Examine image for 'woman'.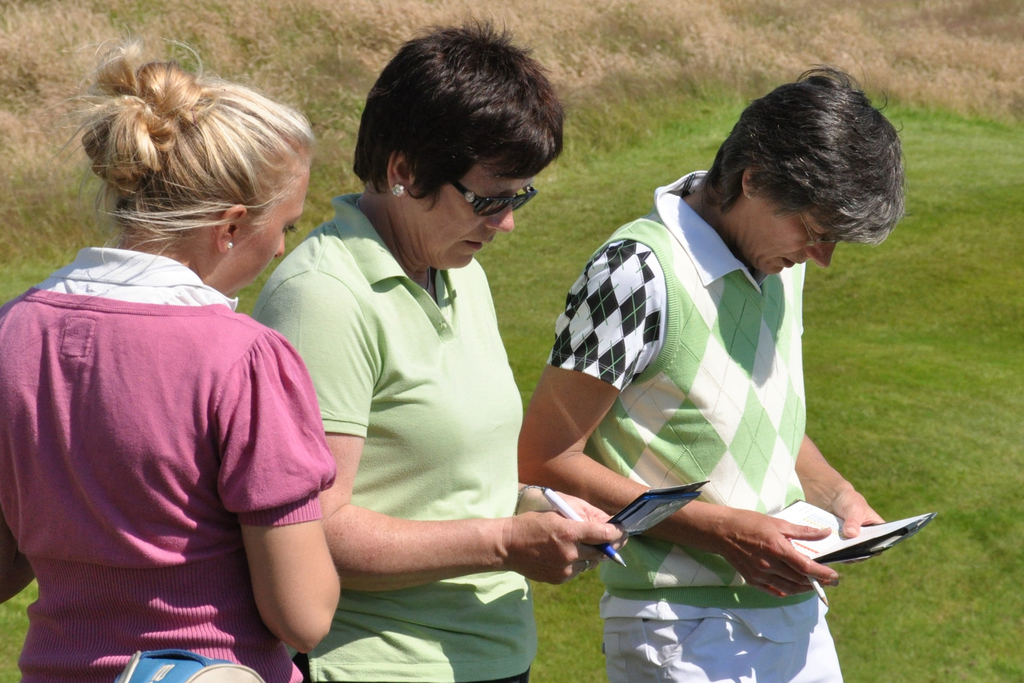
Examination result: 250 21 628 682.
